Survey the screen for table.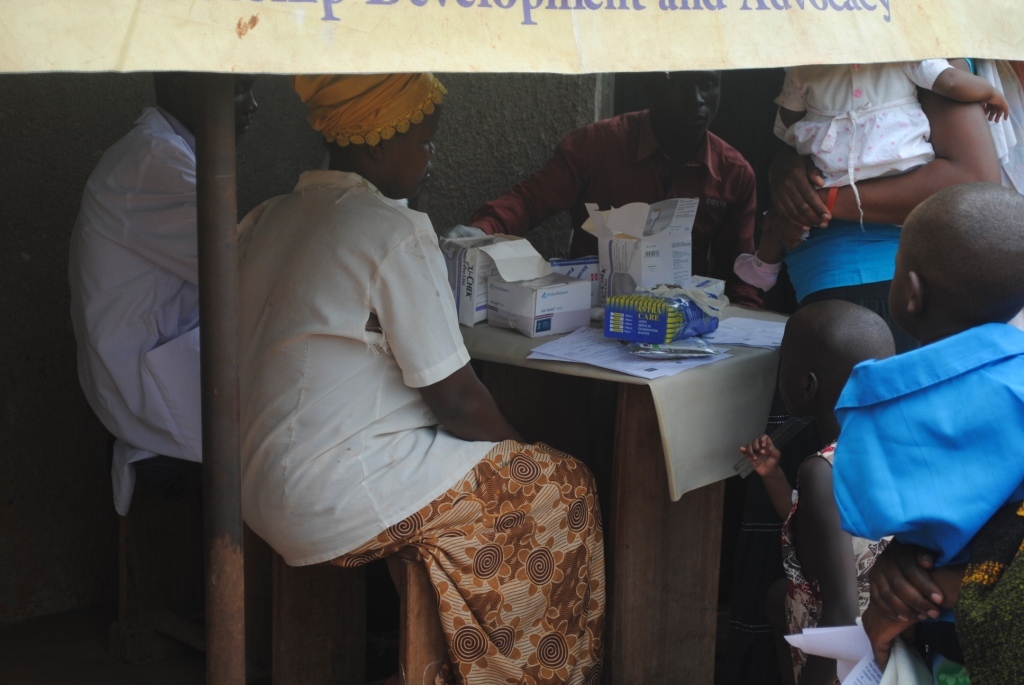
Survey found: {"left": 185, "top": 249, "right": 842, "bottom": 672}.
